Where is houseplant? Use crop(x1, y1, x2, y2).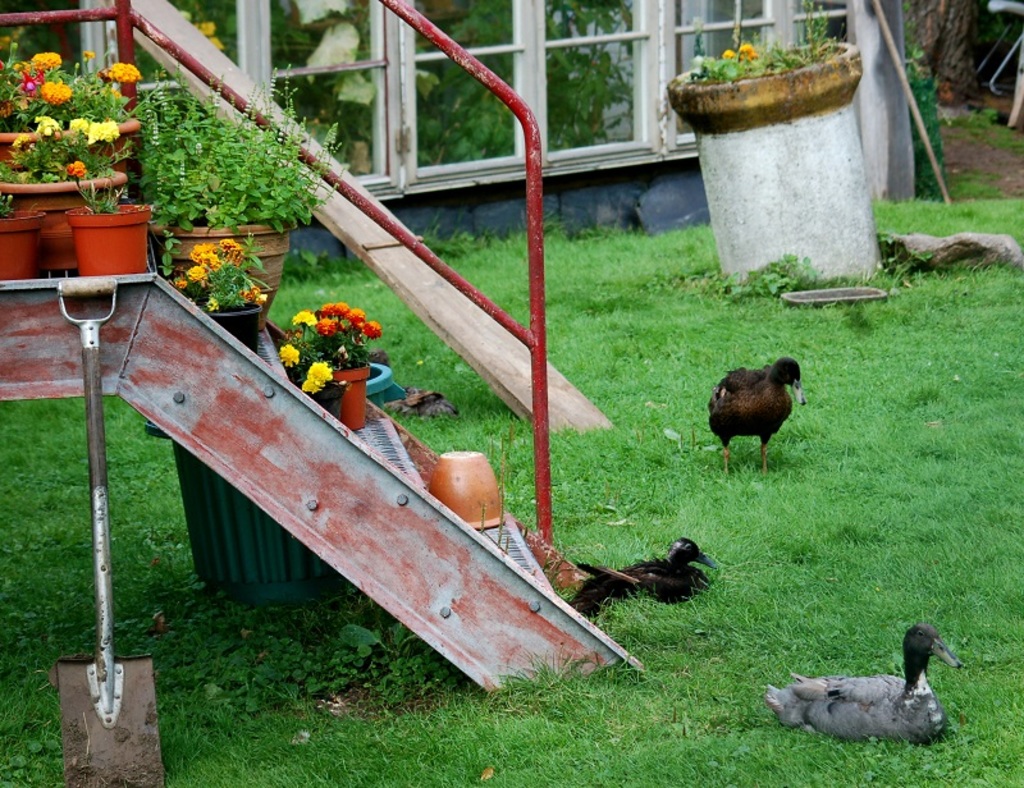
crop(140, 65, 353, 335).
